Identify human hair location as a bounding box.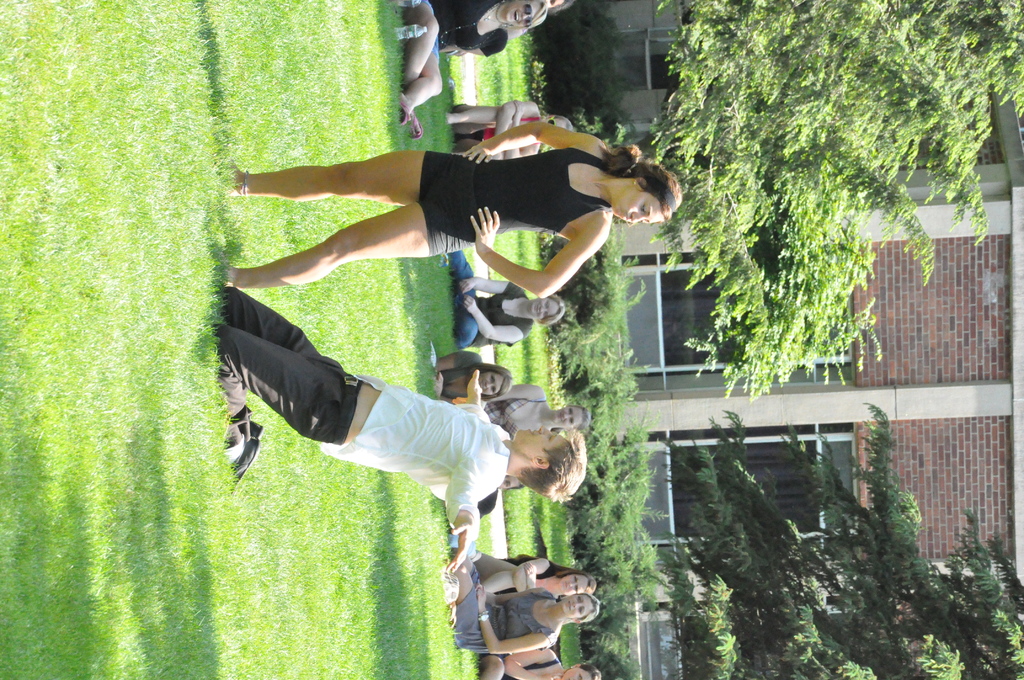
bbox=[578, 665, 601, 679].
